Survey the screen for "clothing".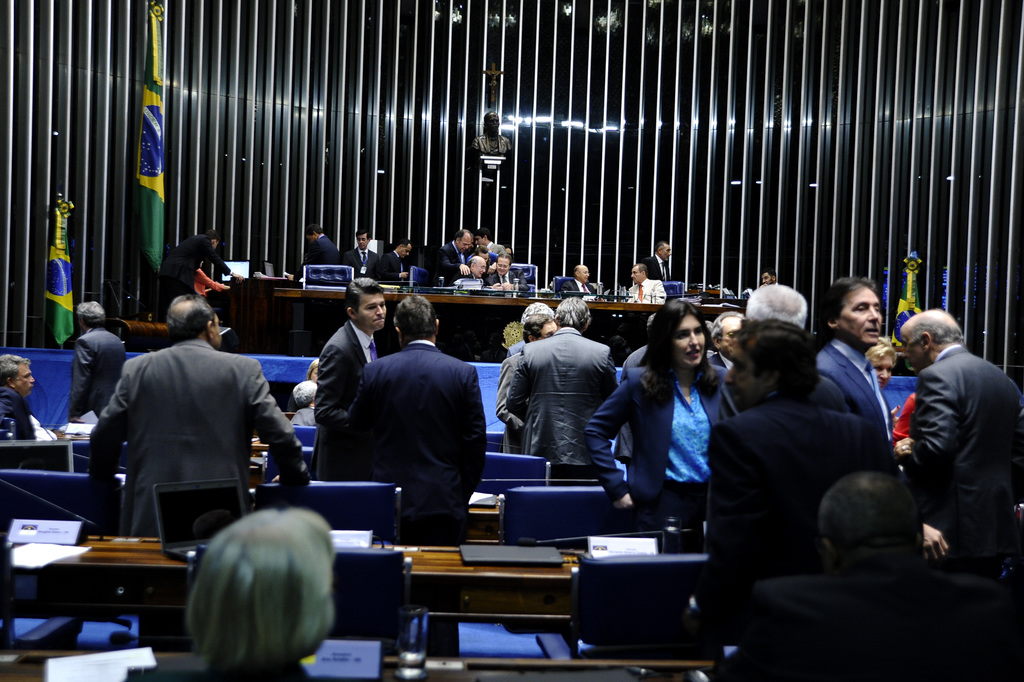
Survey found: bbox=(567, 272, 595, 292).
